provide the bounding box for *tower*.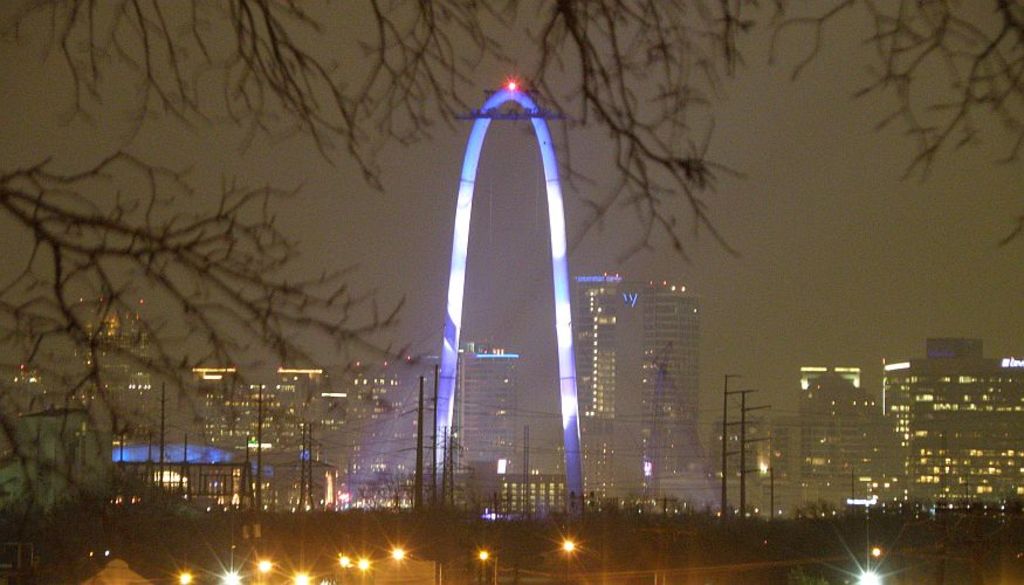
604:290:722:504.
